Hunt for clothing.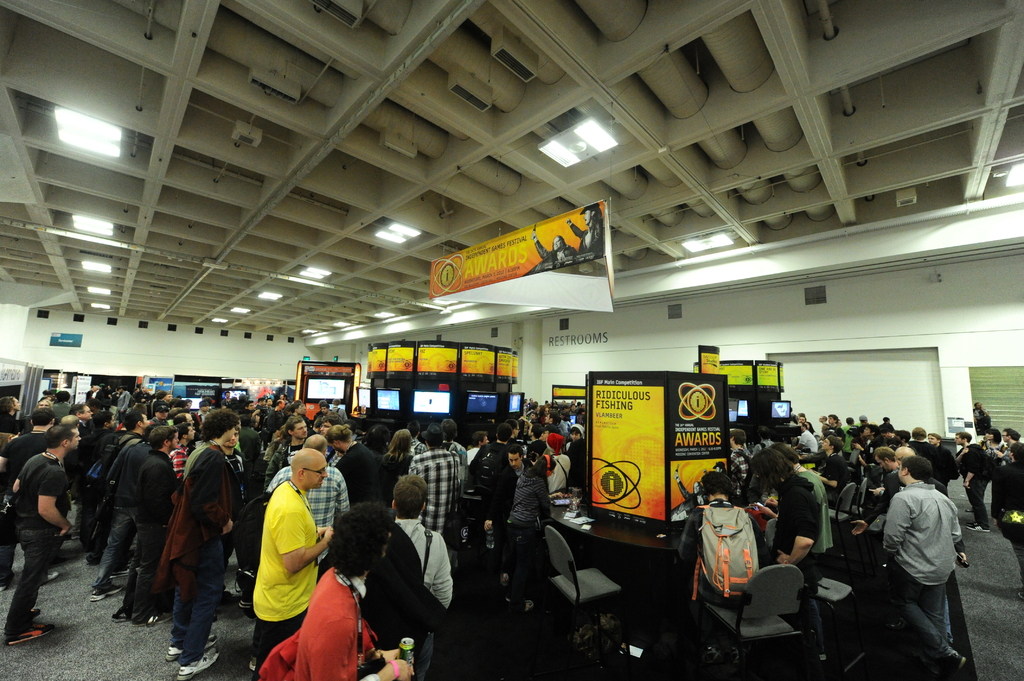
Hunted down at 447 439 470 481.
